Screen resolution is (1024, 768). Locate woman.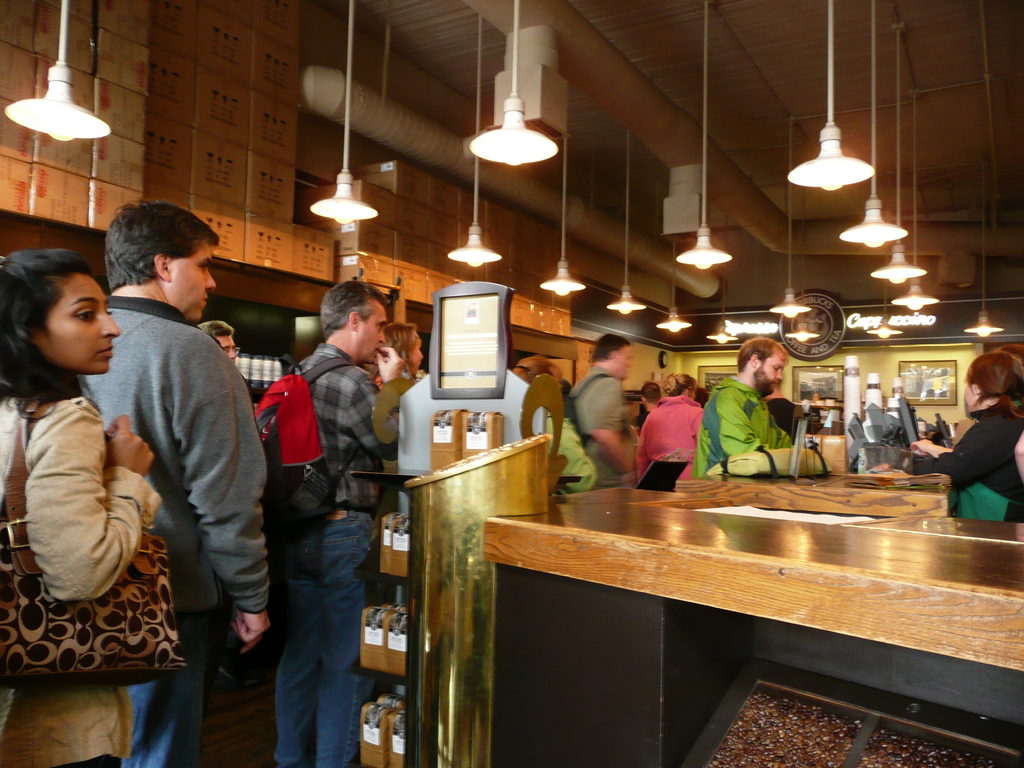
<bbox>0, 250, 152, 767</bbox>.
